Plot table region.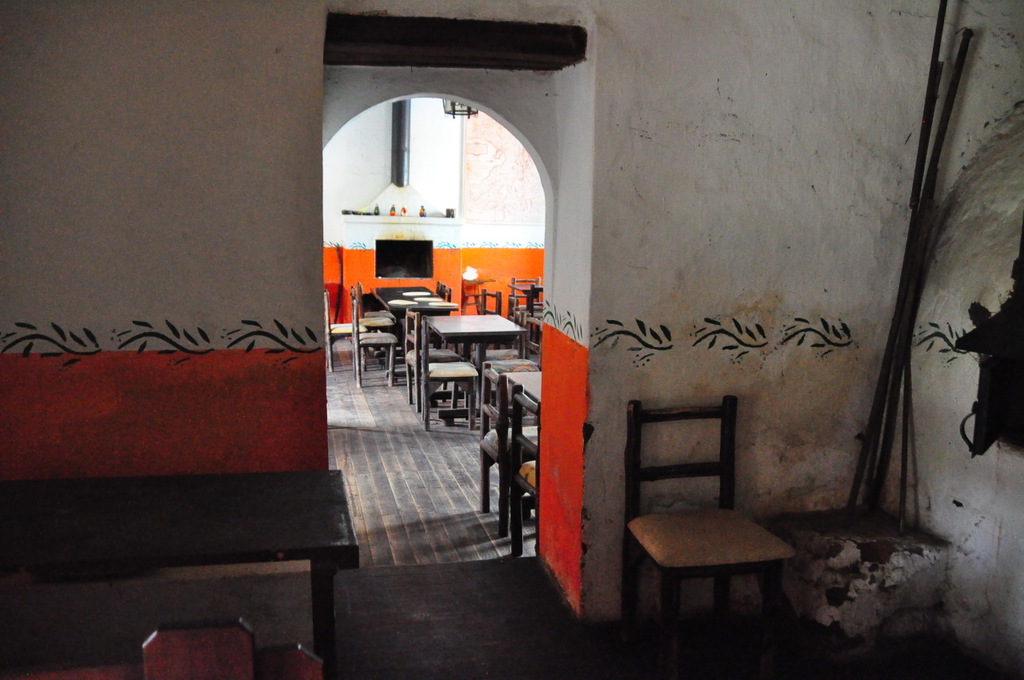
Plotted at <box>501,362,541,524</box>.
